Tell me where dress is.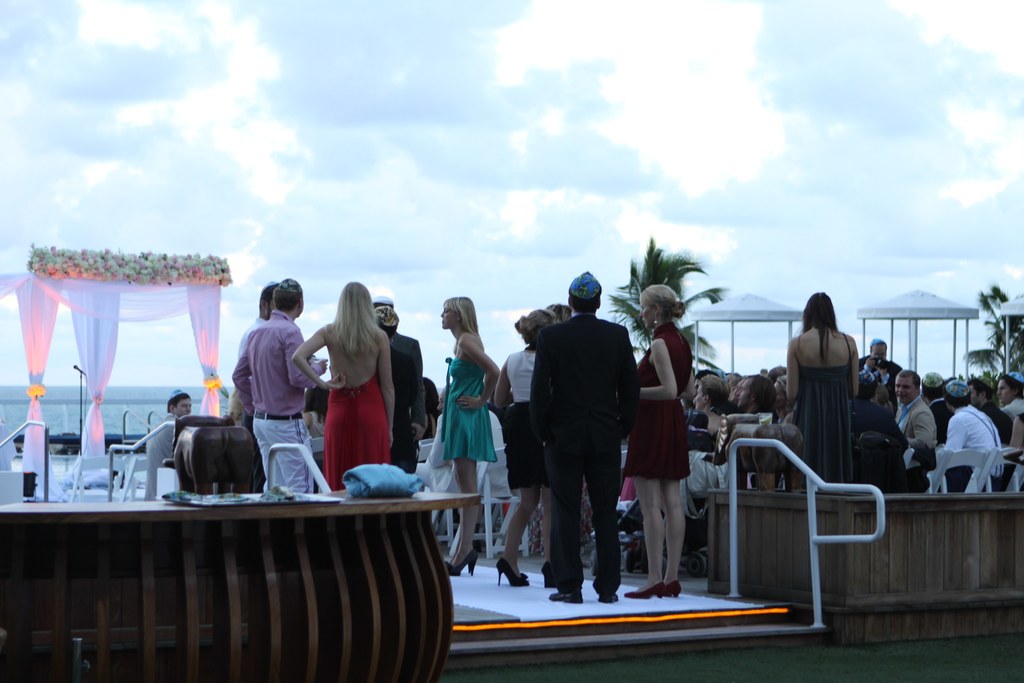
dress is at 621/320/691/482.
